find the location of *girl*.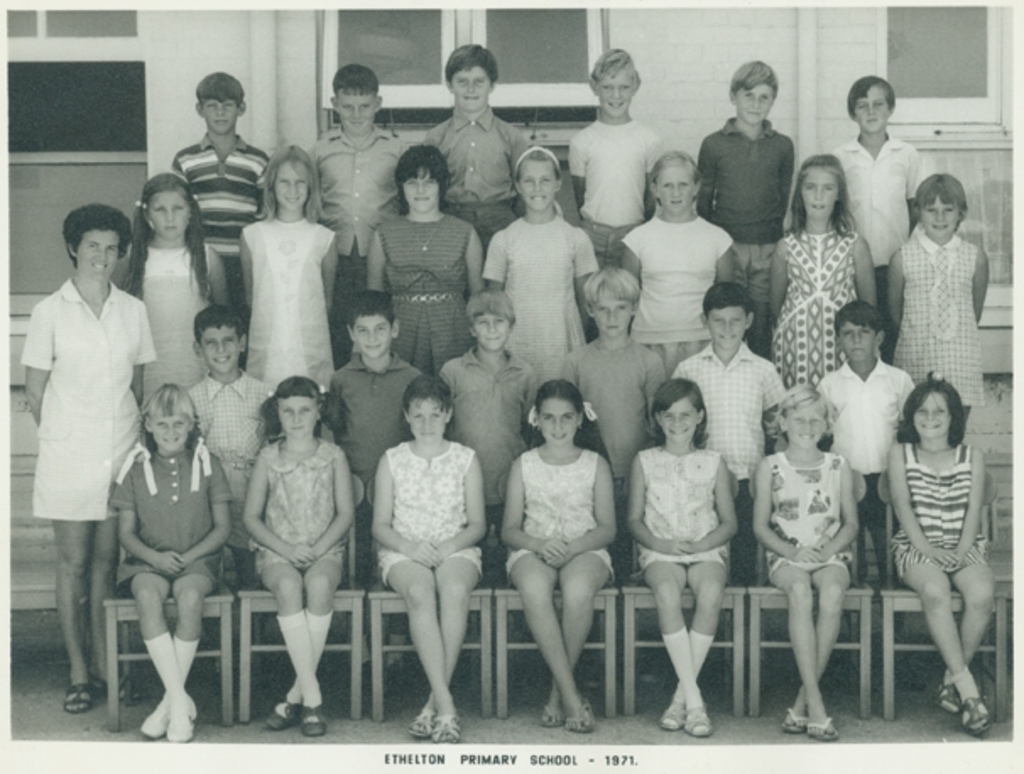
Location: detection(769, 152, 872, 394).
